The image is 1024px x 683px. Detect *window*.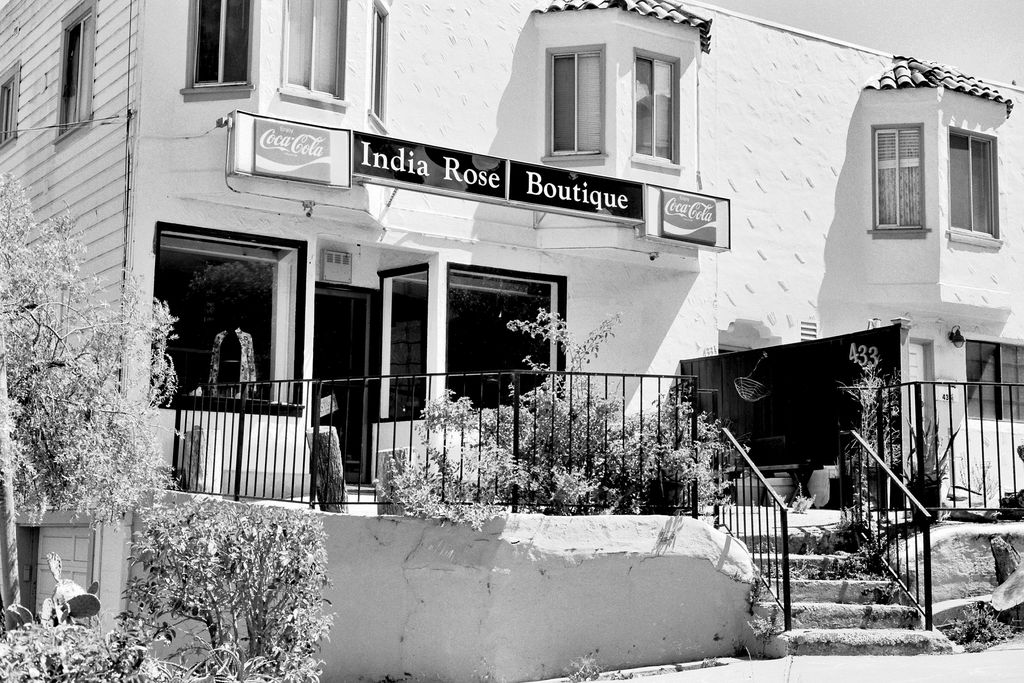
Detection: crop(377, 266, 427, 417).
